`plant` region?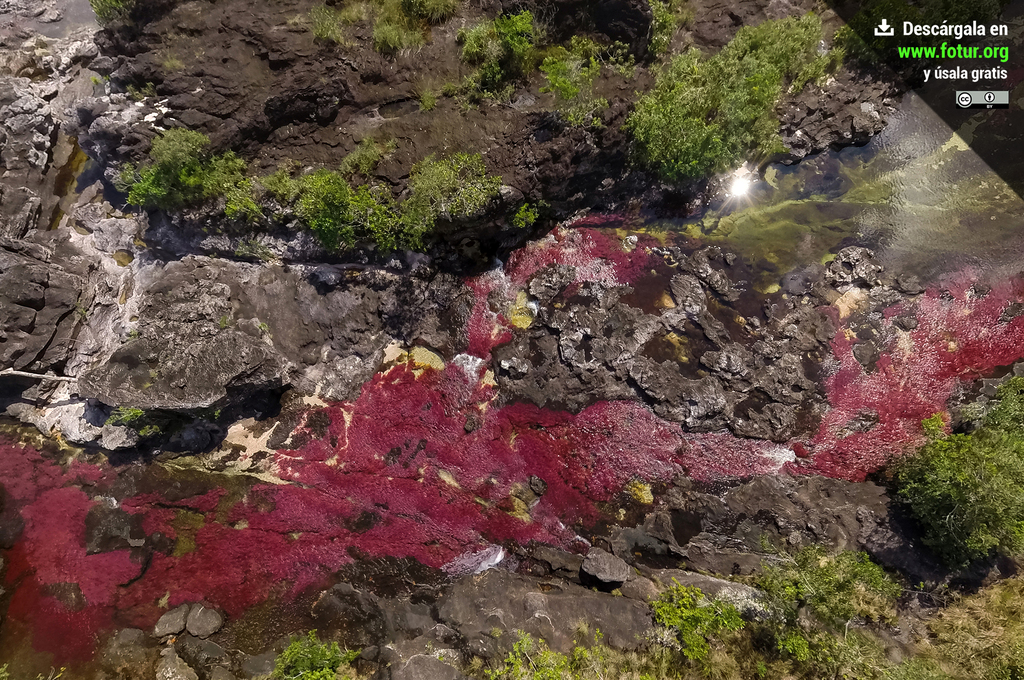
x1=514, y1=198, x2=538, y2=229
